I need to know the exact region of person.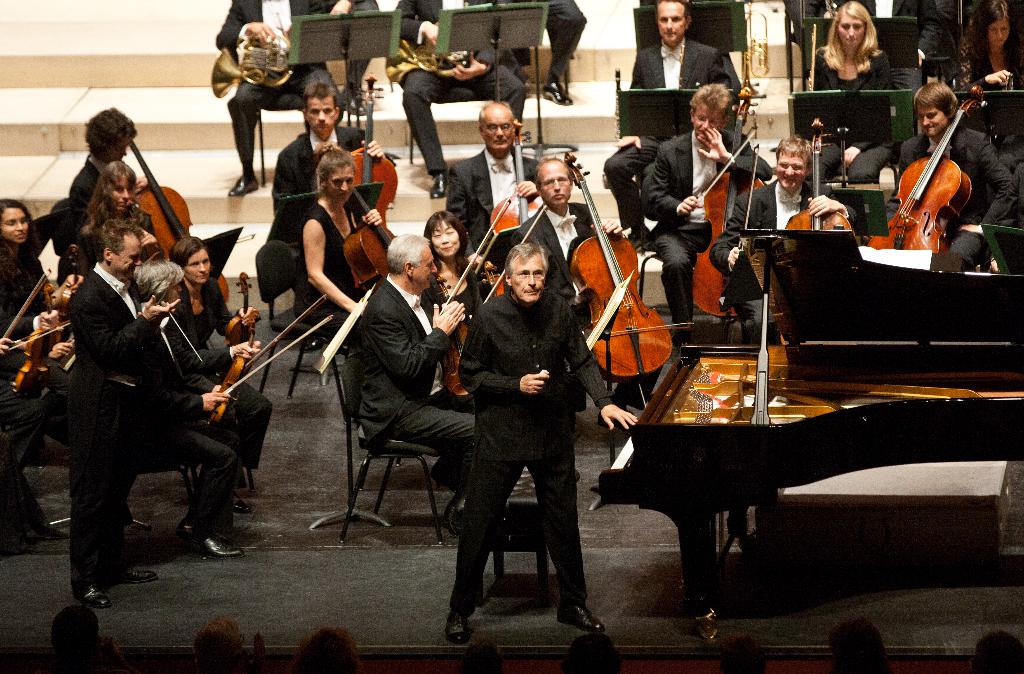
Region: 708, 134, 865, 344.
